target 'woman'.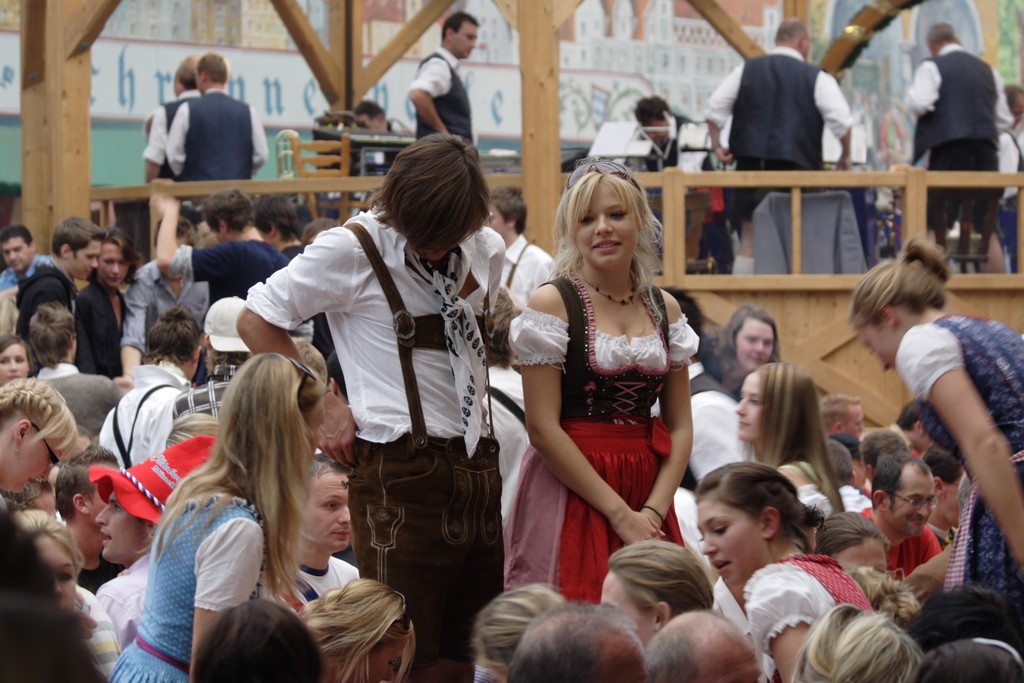
Target region: x1=851 y1=235 x2=1023 y2=608.
